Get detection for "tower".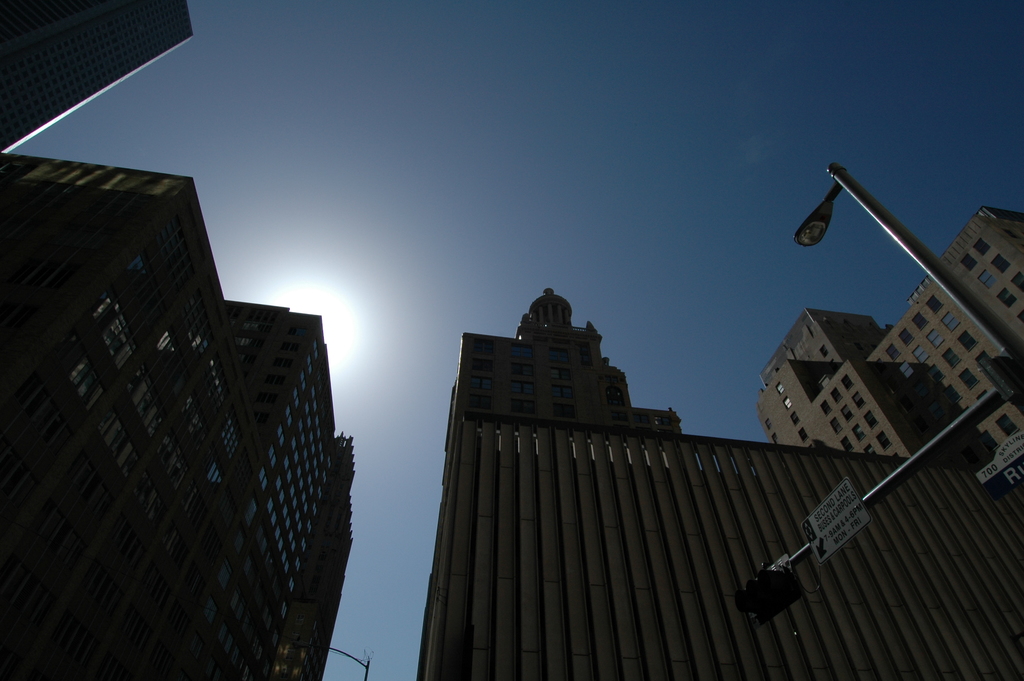
Detection: [4, 1, 189, 161].
